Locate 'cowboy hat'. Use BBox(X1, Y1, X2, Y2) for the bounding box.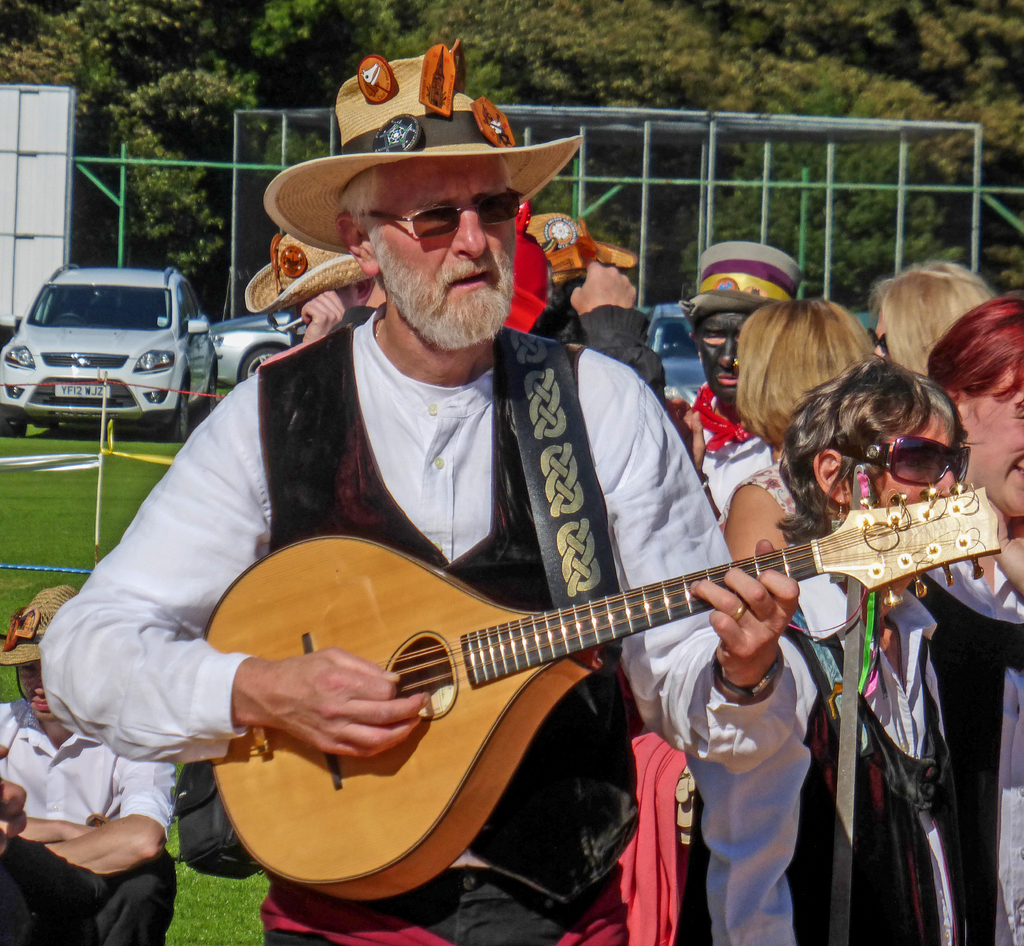
BBox(237, 230, 374, 319).
